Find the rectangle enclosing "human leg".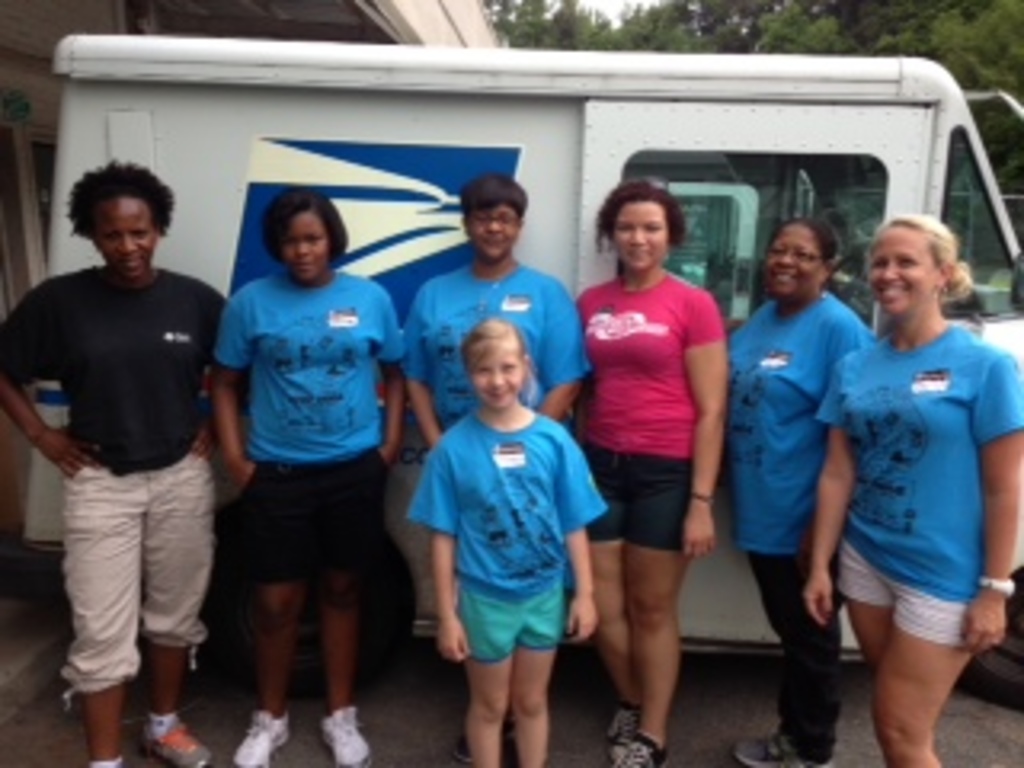
(left=576, top=531, right=627, bottom=755).
